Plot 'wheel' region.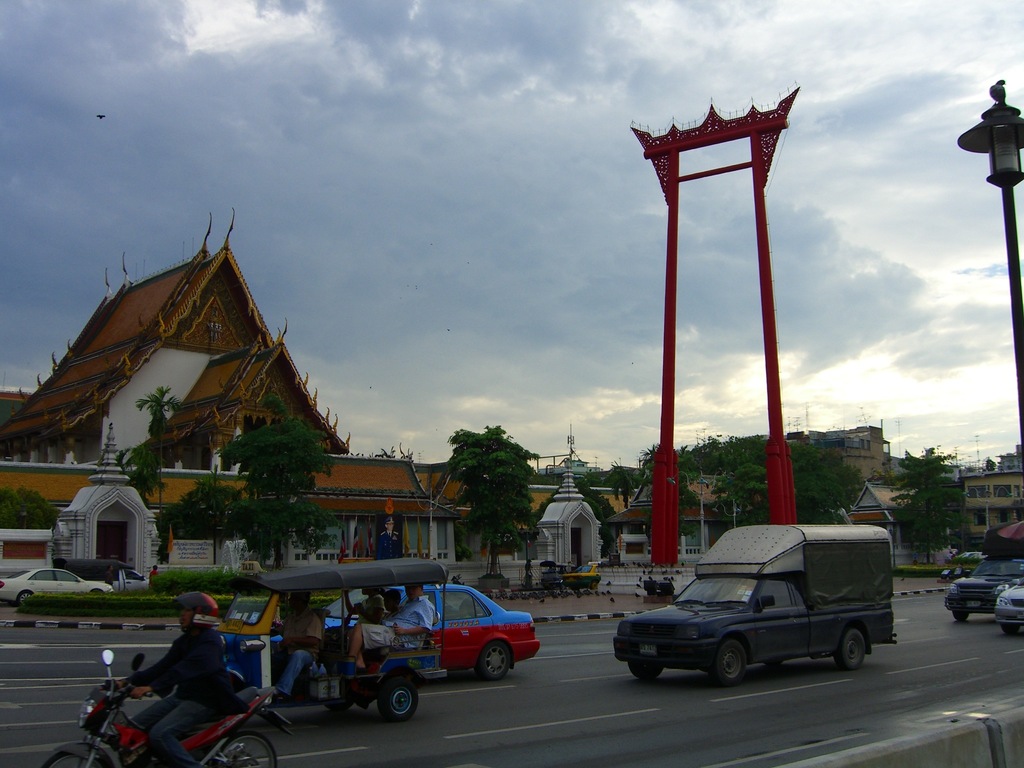
Plotted at left=559, top=582, right=567, bottom=589.
